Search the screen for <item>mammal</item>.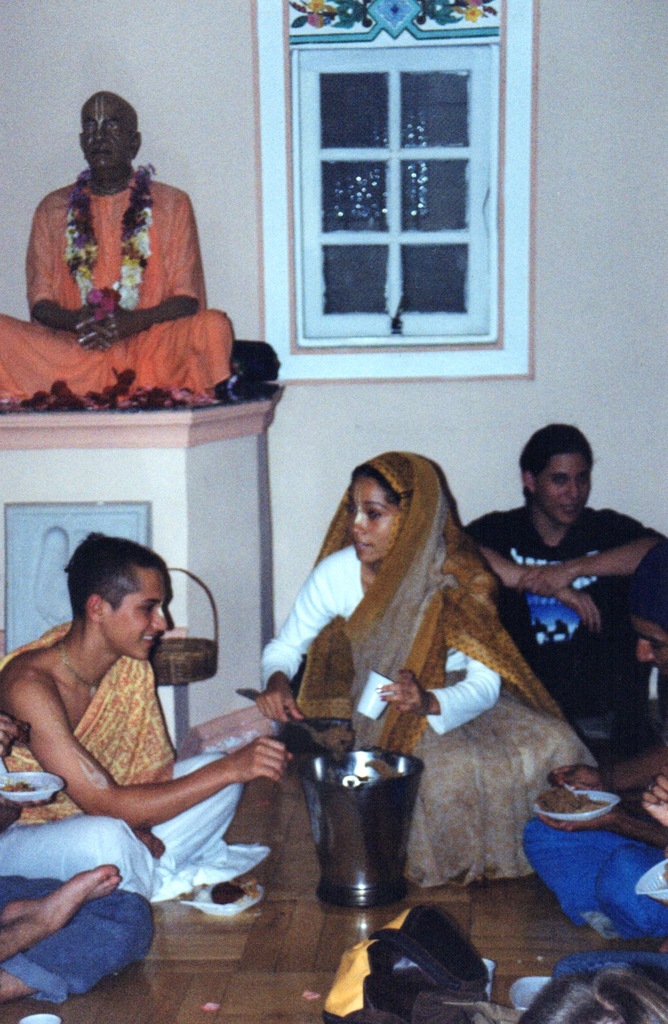
Found at (left=0, top=855, right=153, bottom=1004).
